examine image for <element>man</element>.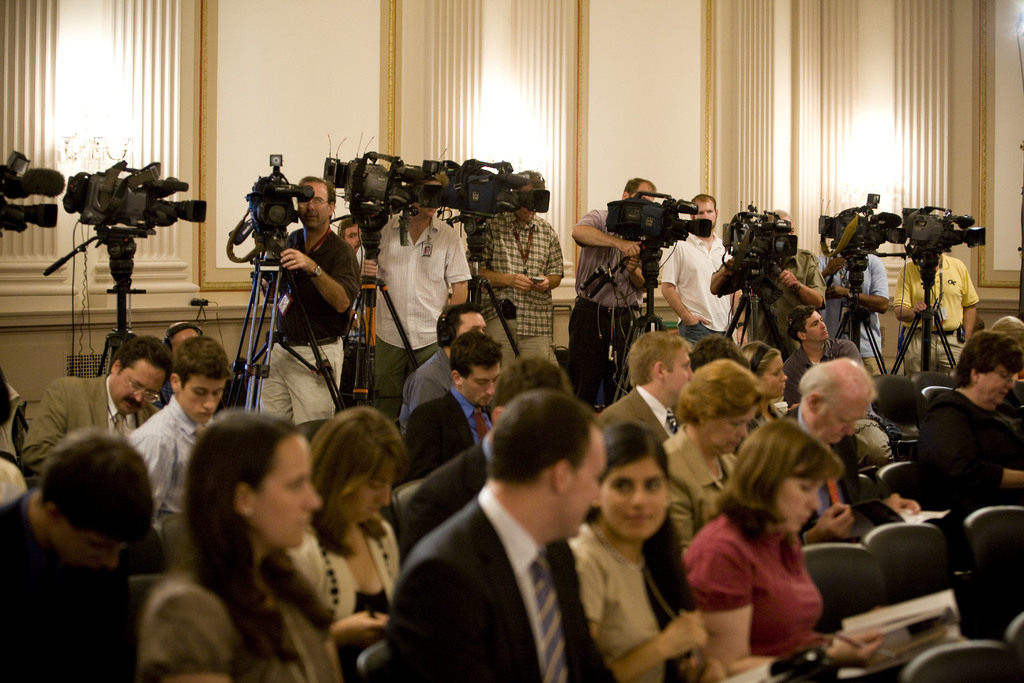
Examination result: <bbox>259, 176, 361, 428</bbox>.
